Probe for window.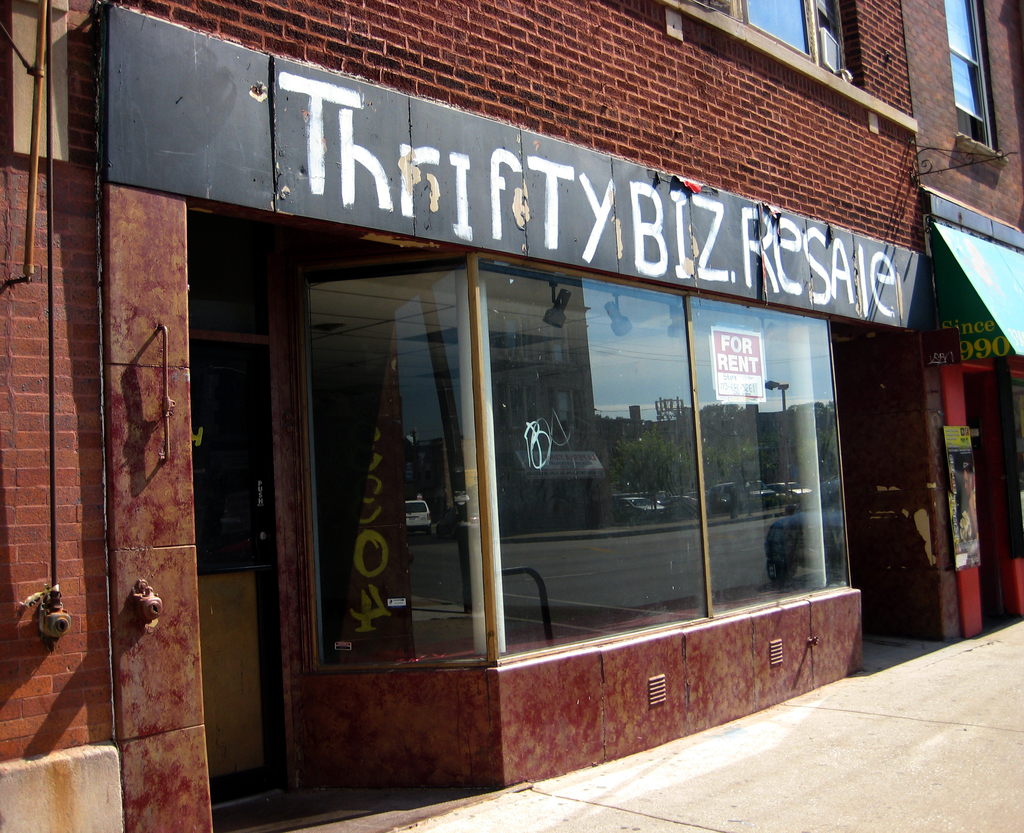
Probe result: detection(939, 0, 998, 149).
